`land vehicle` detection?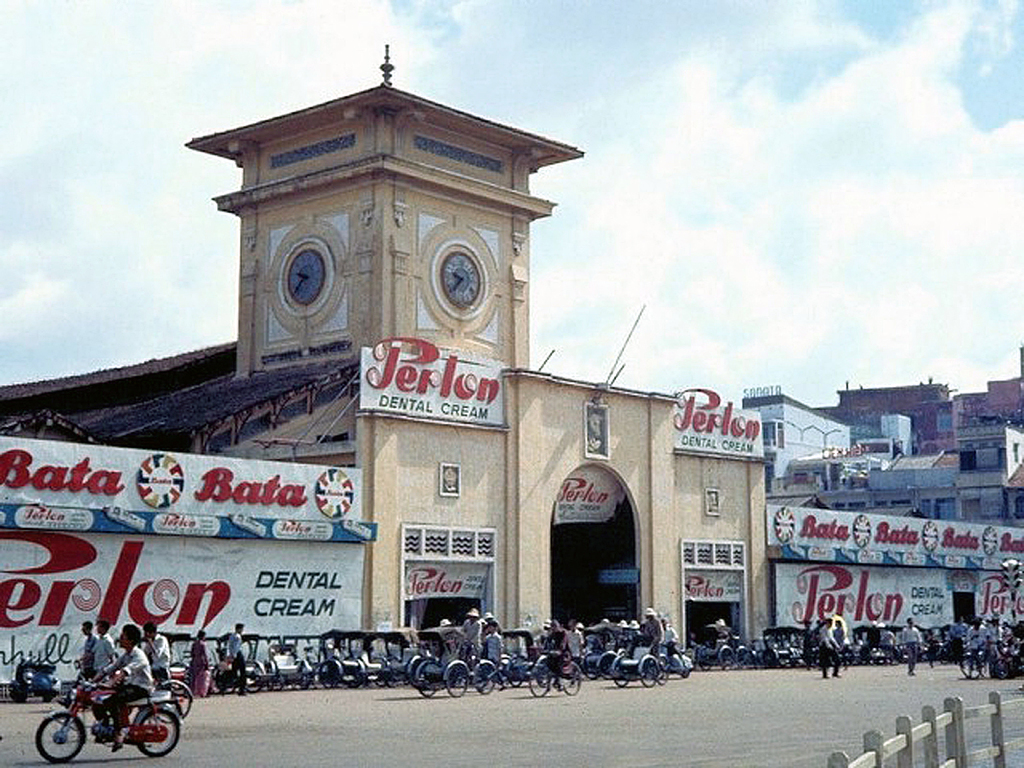
left=495, top=621, right=538, bottom=684
